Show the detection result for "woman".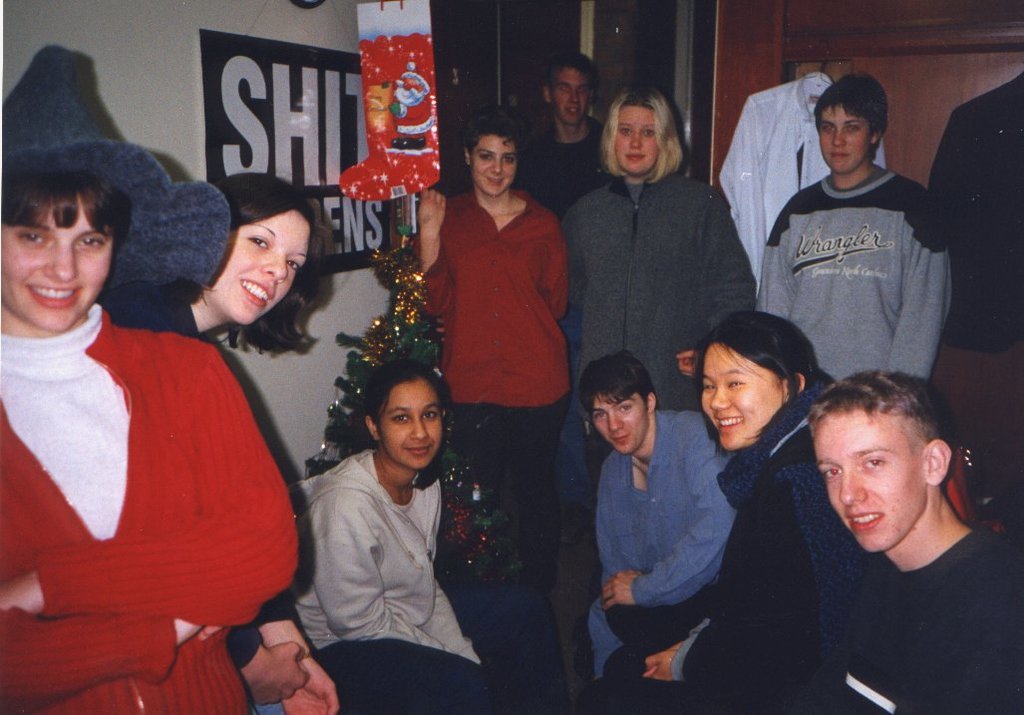
BBox(0, 43, 293, 714).
